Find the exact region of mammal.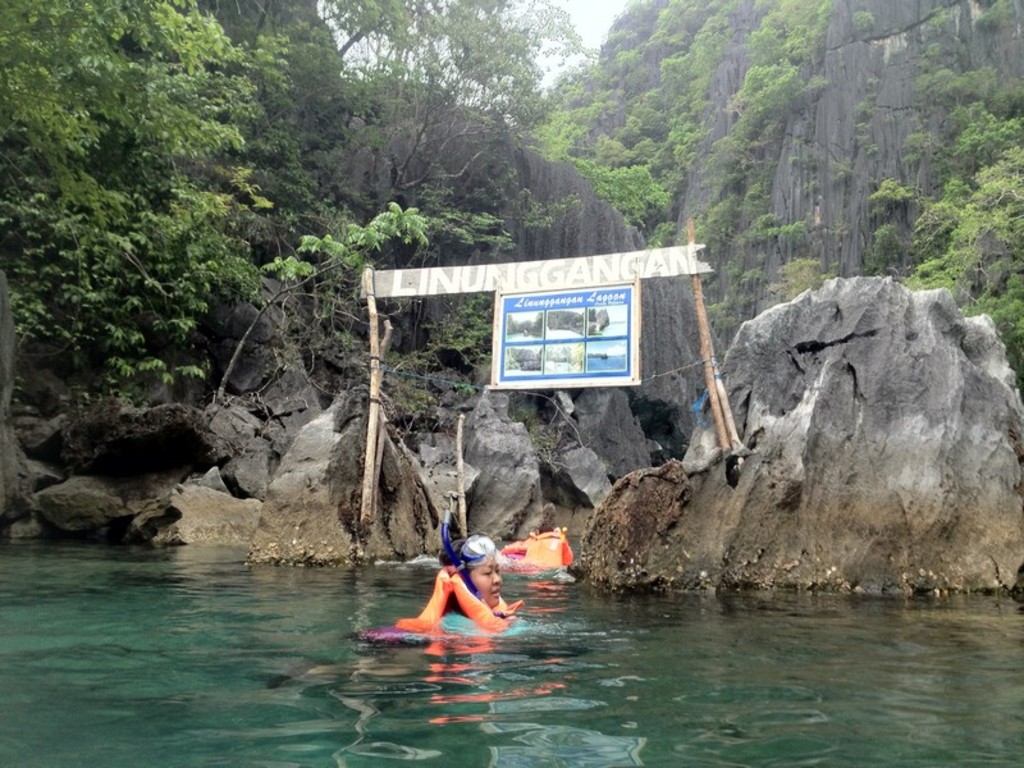
Exact region: crop(426, 550, 521, 654).
